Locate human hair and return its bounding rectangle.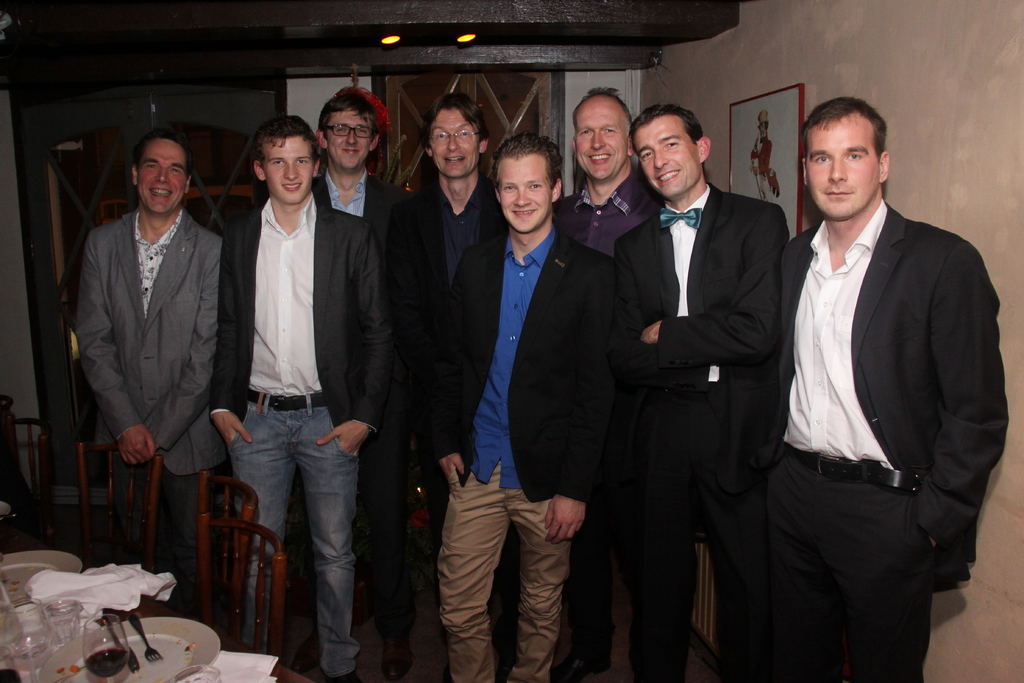
select_region(131, 129, 191, 178).
